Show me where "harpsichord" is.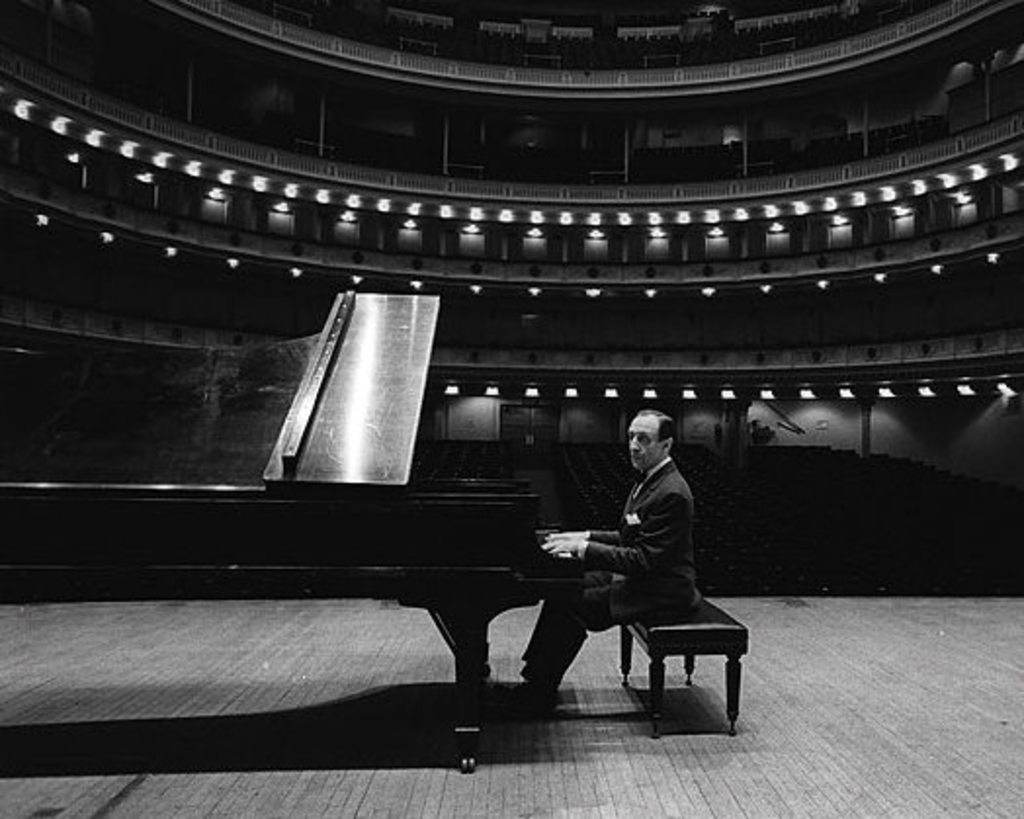
"harpsichord" is at <bbox>258, 291, 582, 768</bbox>.
